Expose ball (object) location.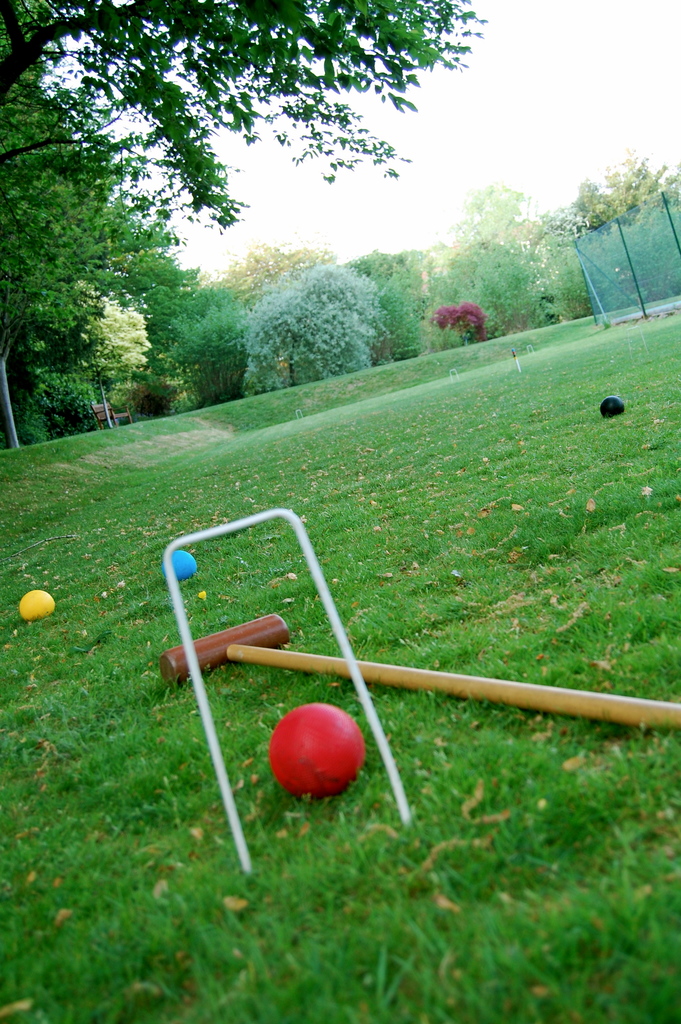
Exposed at (x1=274, y1=701, x2=363, y2=797).
